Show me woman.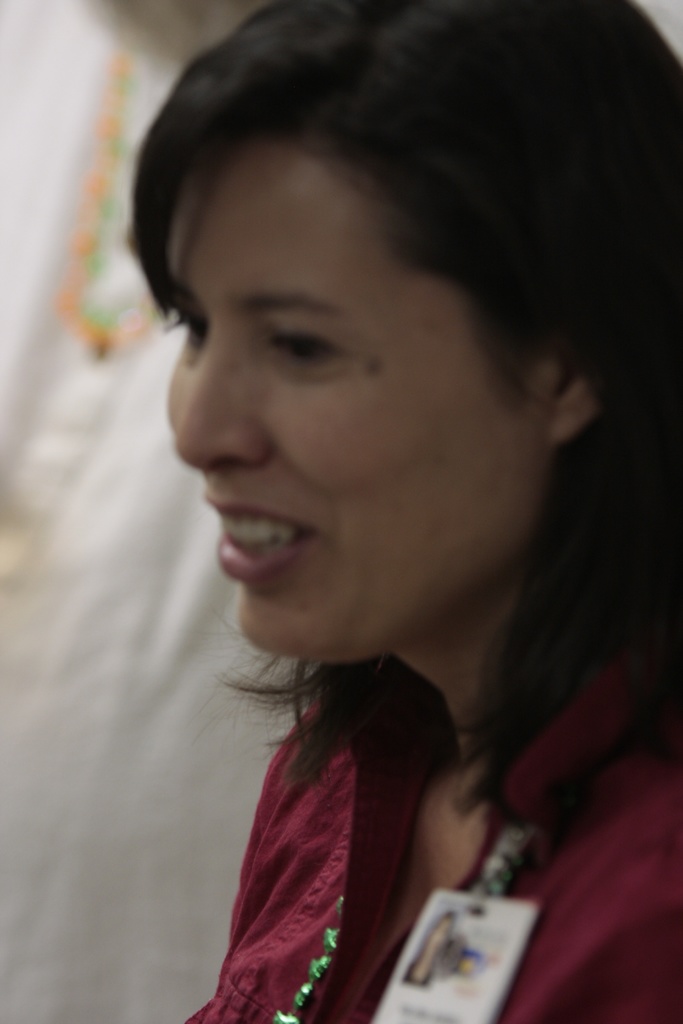
woman is here: 60, 10, 652, 1002.
